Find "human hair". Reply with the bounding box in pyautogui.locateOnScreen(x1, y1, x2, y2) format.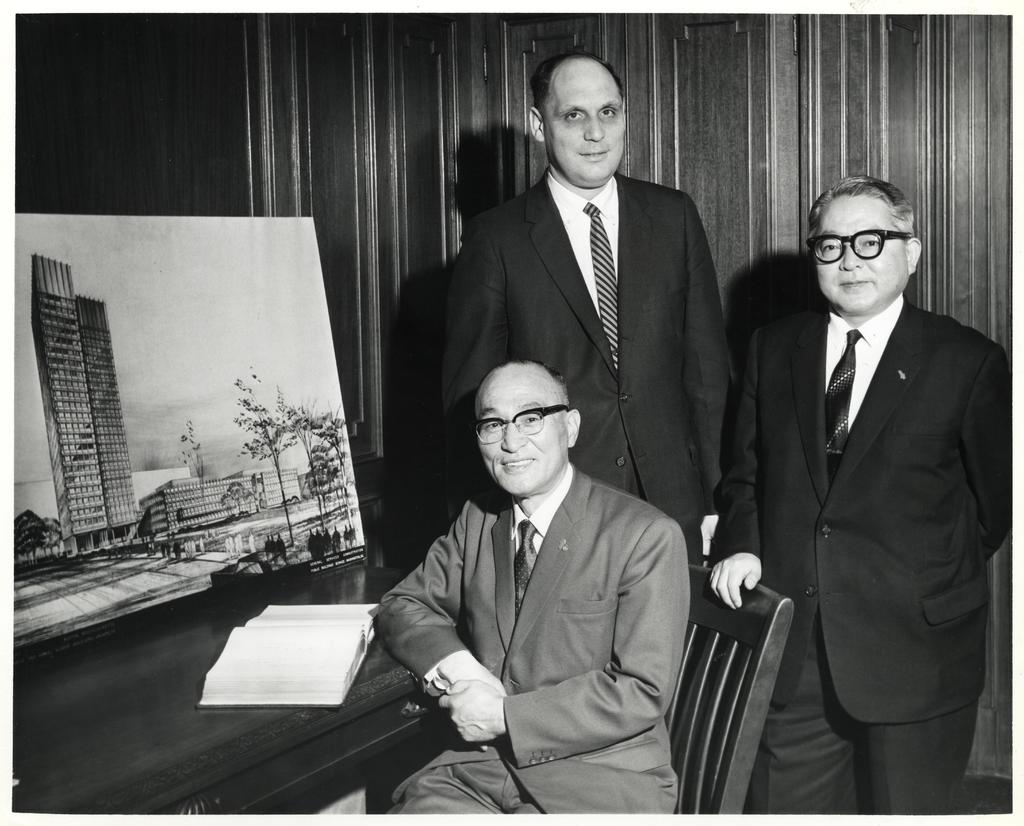
pyautogui.locateOnScreen(532, 42, 628, 103).
